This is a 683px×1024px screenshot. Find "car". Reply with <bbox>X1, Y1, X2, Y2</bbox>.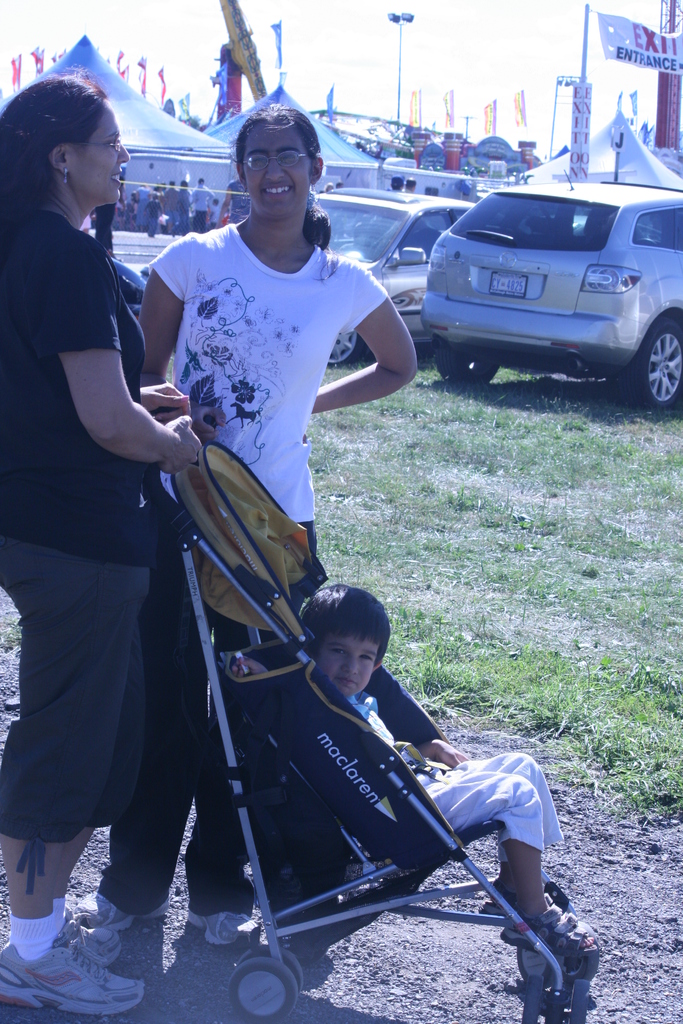
<bbox>309, 186, 474, 362</bbox>.
